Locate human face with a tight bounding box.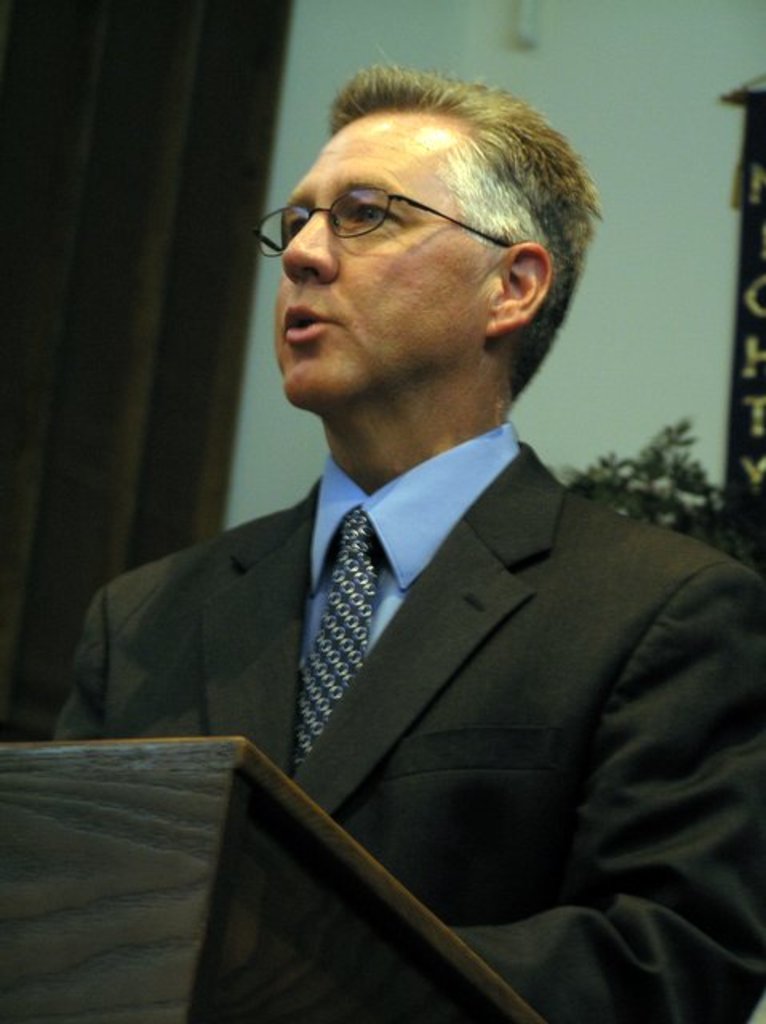
bbox=(275, 106, 501, 418).
